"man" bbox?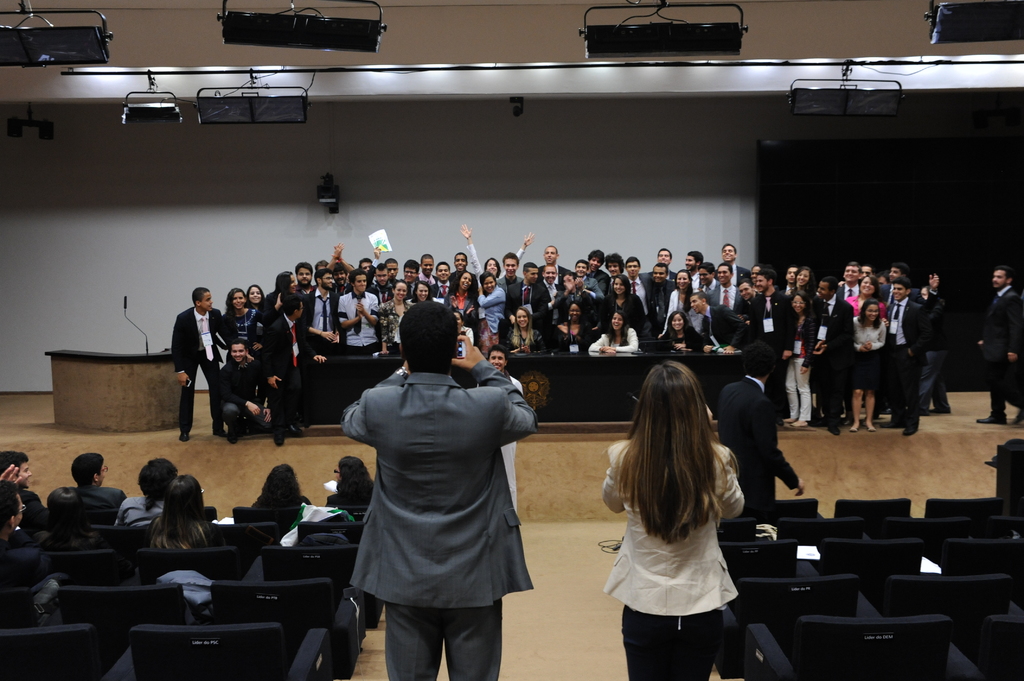
810 277 850 440
